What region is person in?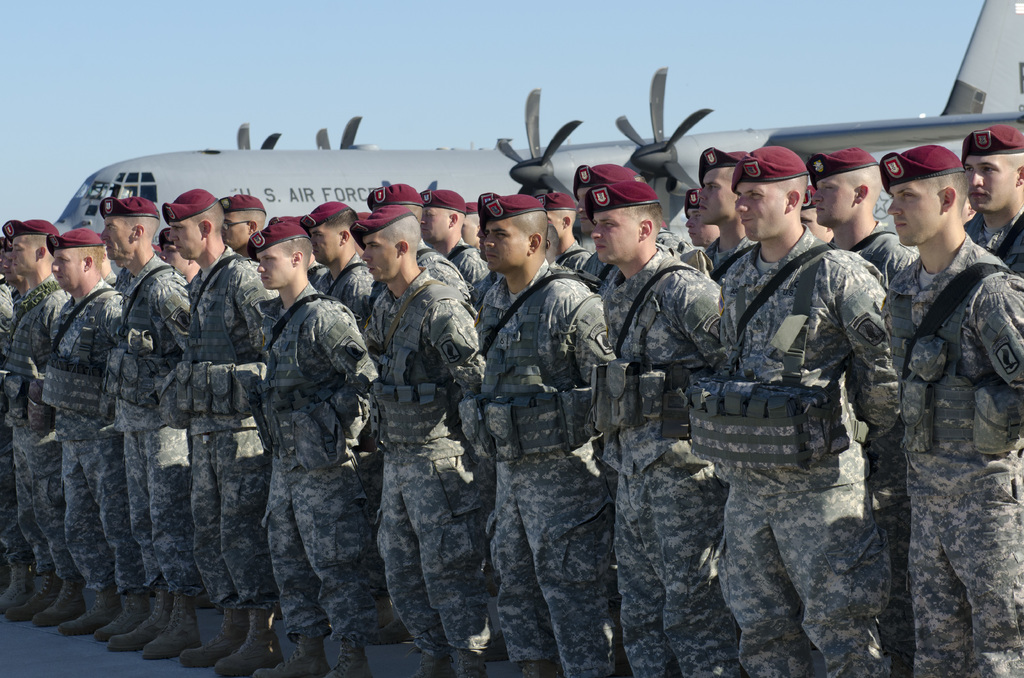
Rect(245, 215, 360, 677).
